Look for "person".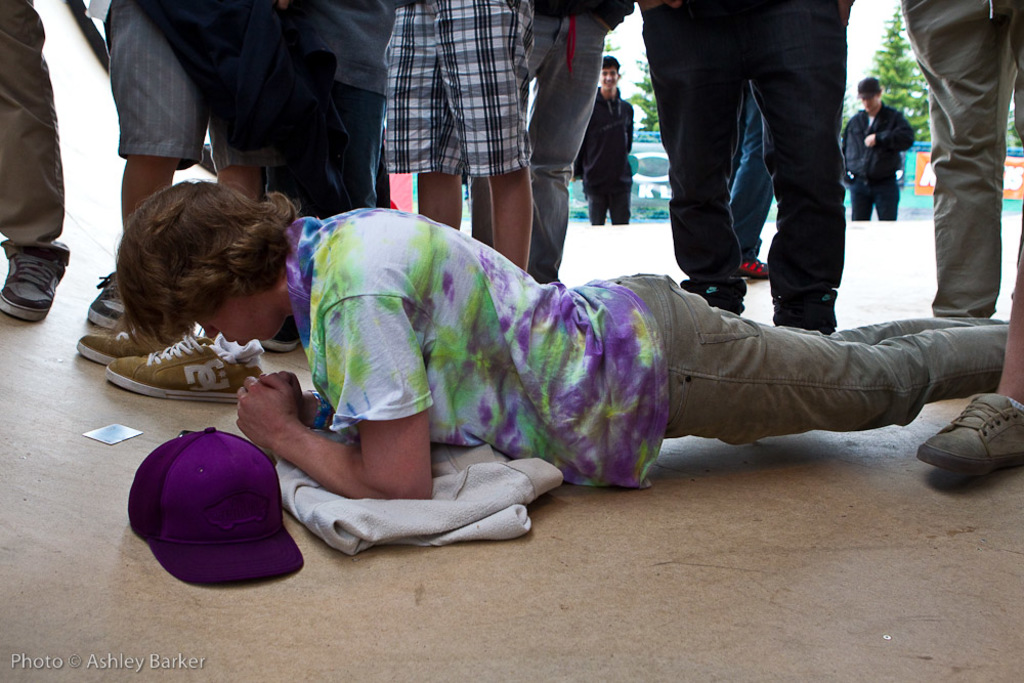
Found: {"left": 110, "top": 163, "right": 1023, "bottom": 503}.
